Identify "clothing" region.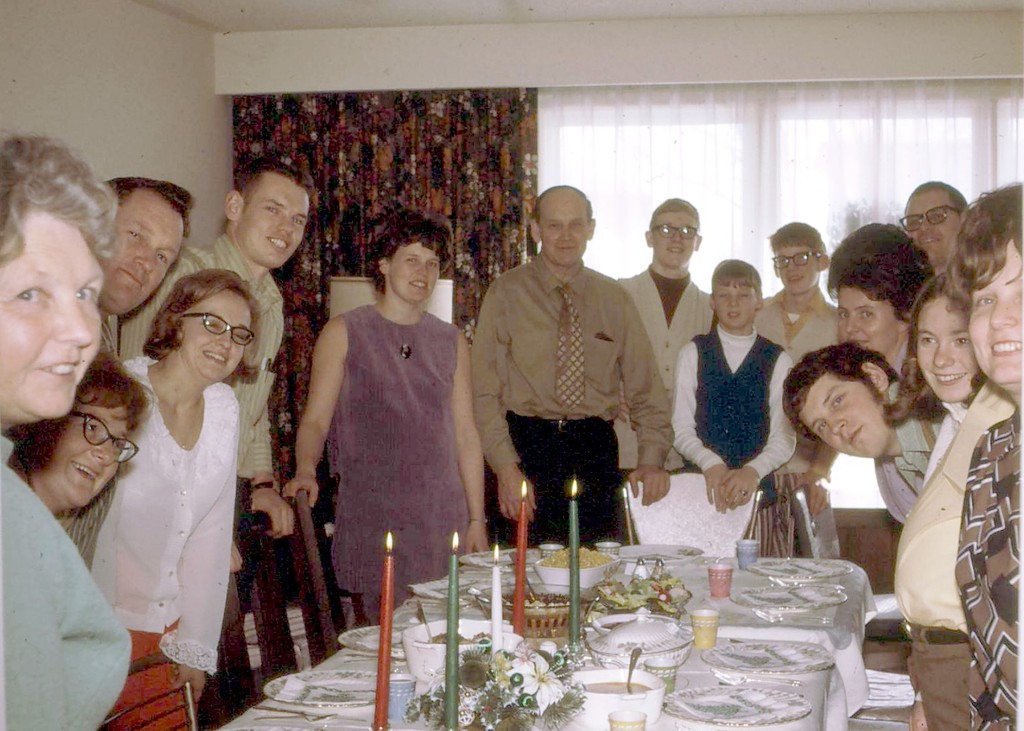
Region: [899,378,1011,729].
